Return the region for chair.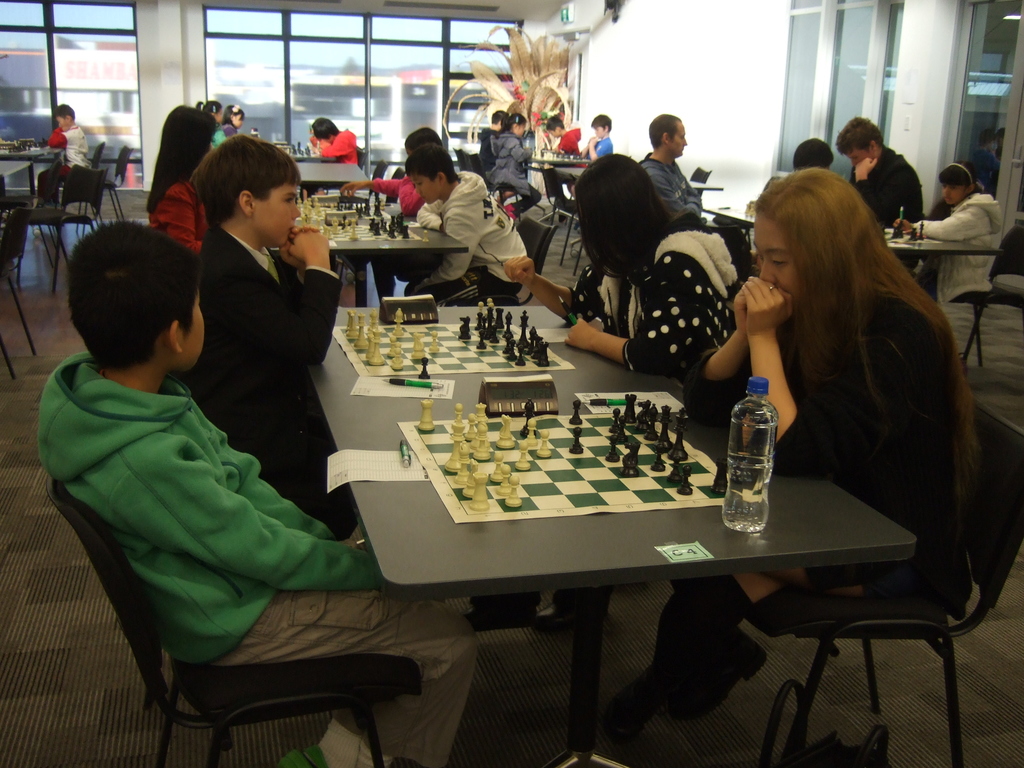
<bbox>456, 220, 556, 309</bbox>.
